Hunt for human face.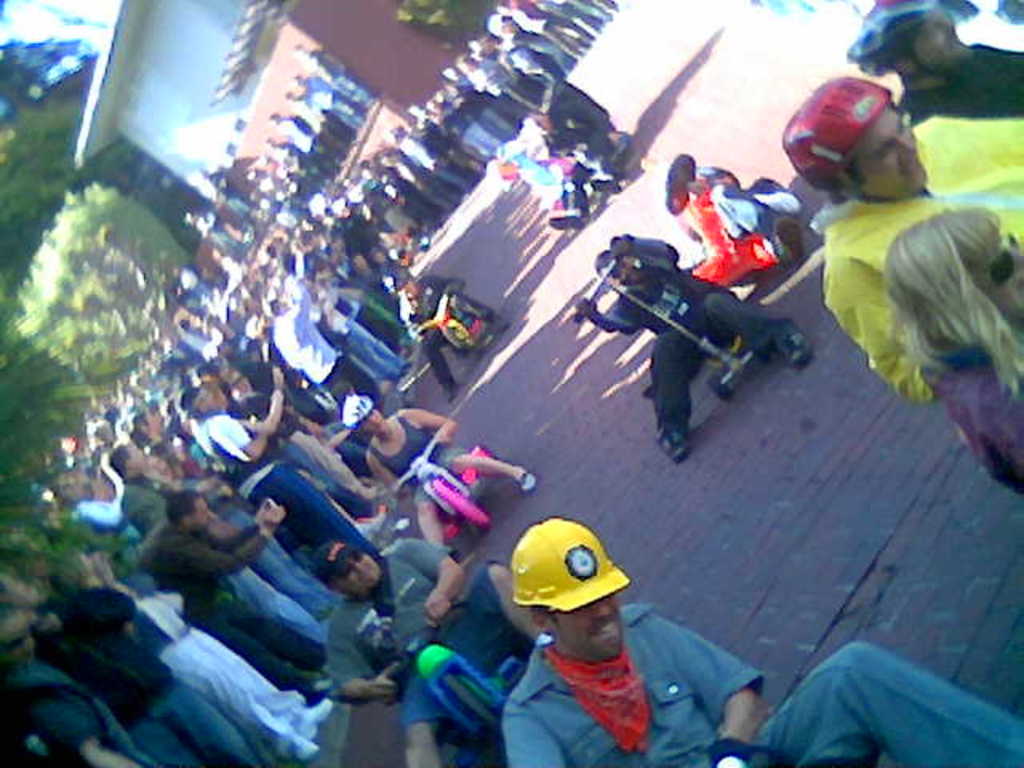
Hunted down at x1=331 y1=547 x2=381 y2=592.
